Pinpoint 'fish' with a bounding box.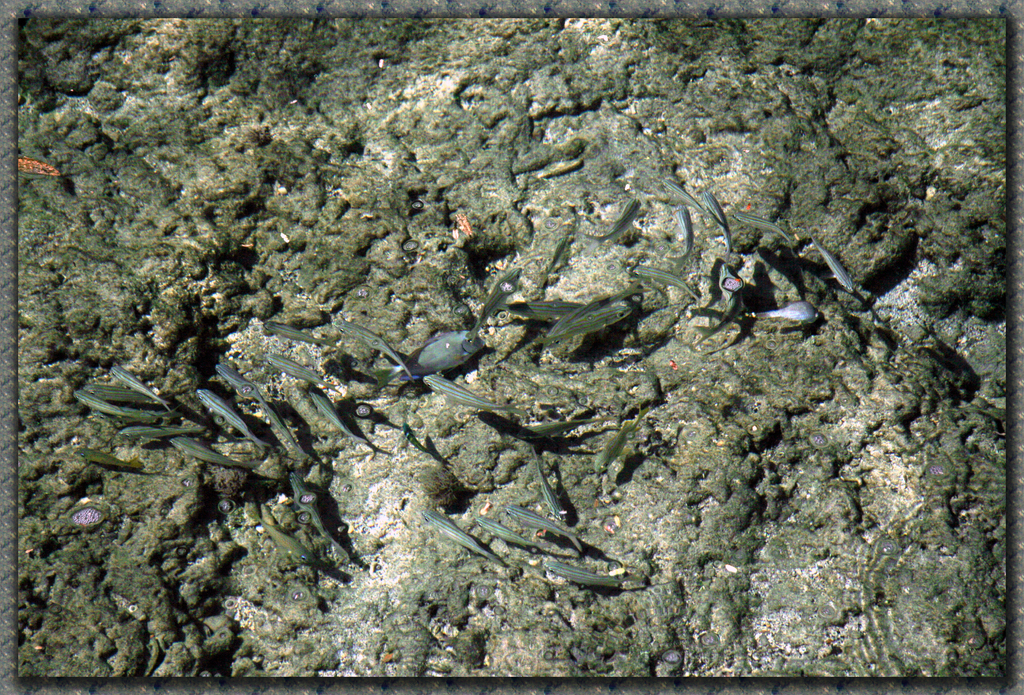
<box>541,234,566,282</box>.
